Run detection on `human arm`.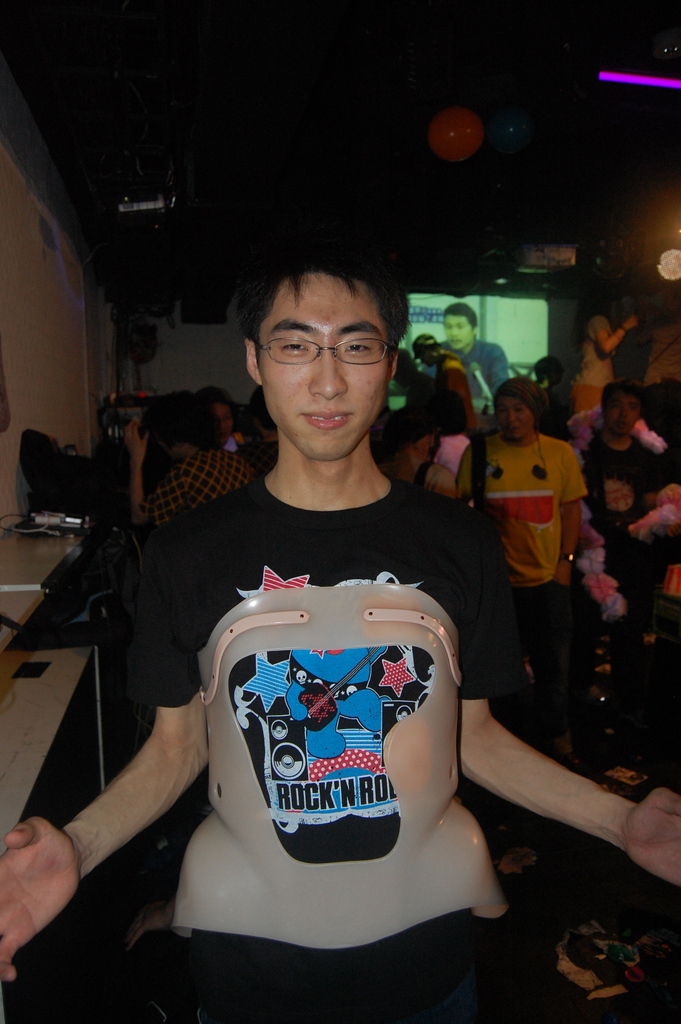
Result: <bbox>459, 518, 680, 882</bbox>.
